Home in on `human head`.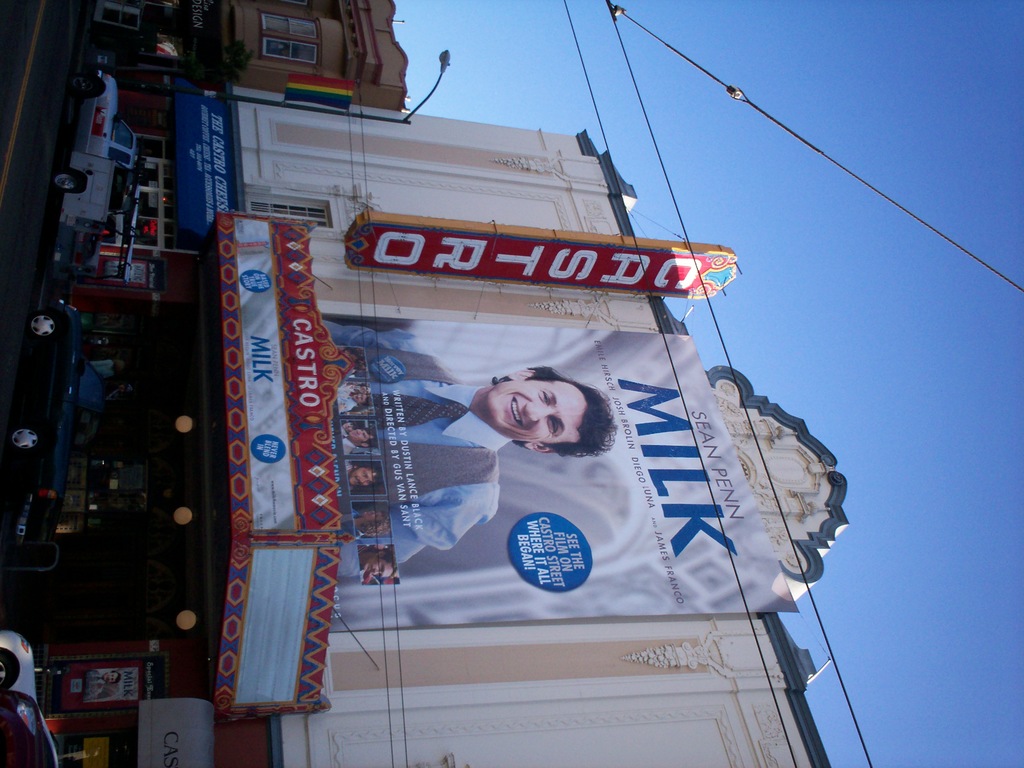
Homed in at region(357, 511, 388, 536).
